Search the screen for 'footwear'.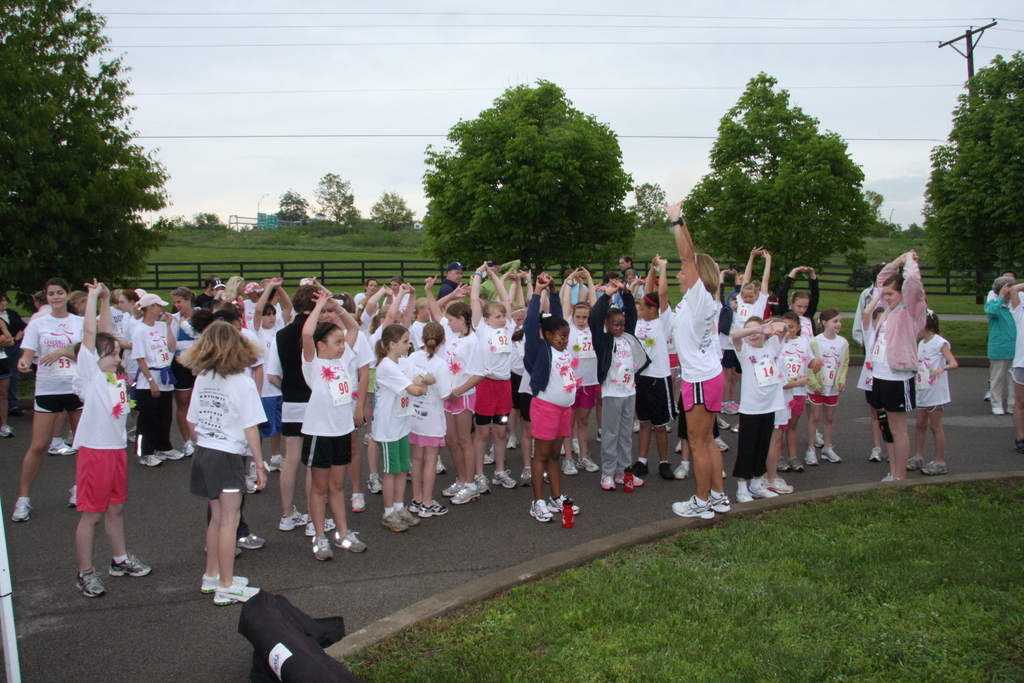
Found at Rect(922, 460, 952, 472).
